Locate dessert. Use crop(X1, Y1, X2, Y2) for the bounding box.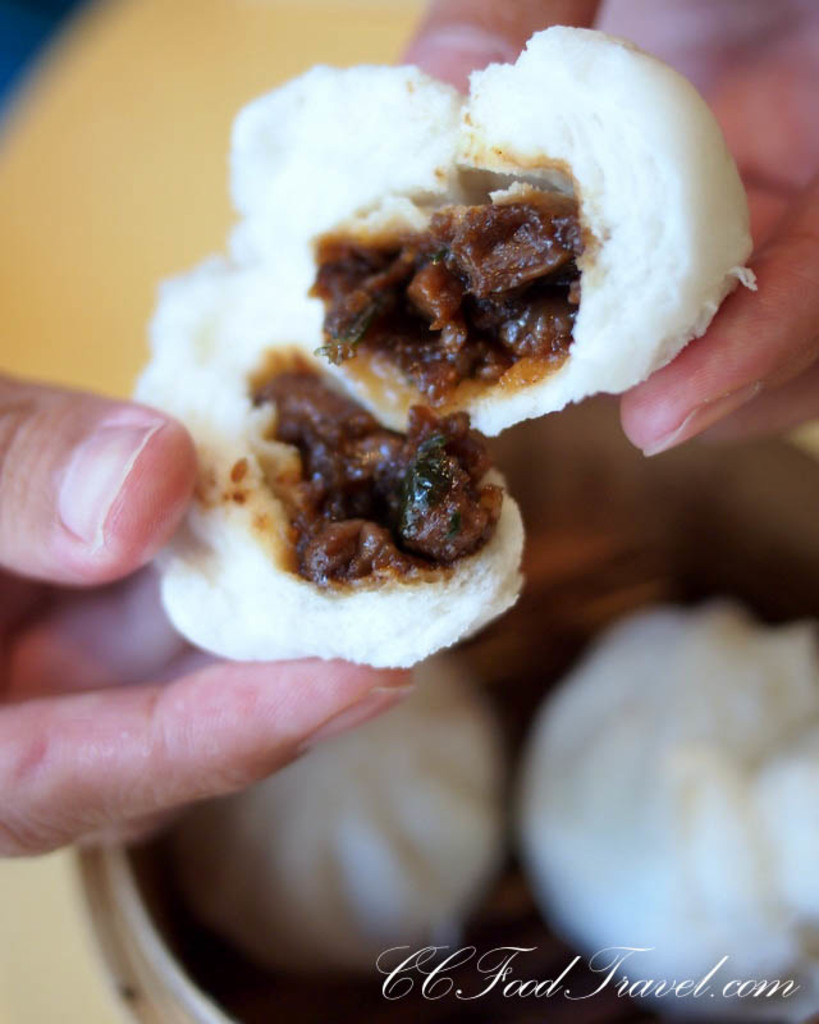
crop(530, 602, 818, 1016).
